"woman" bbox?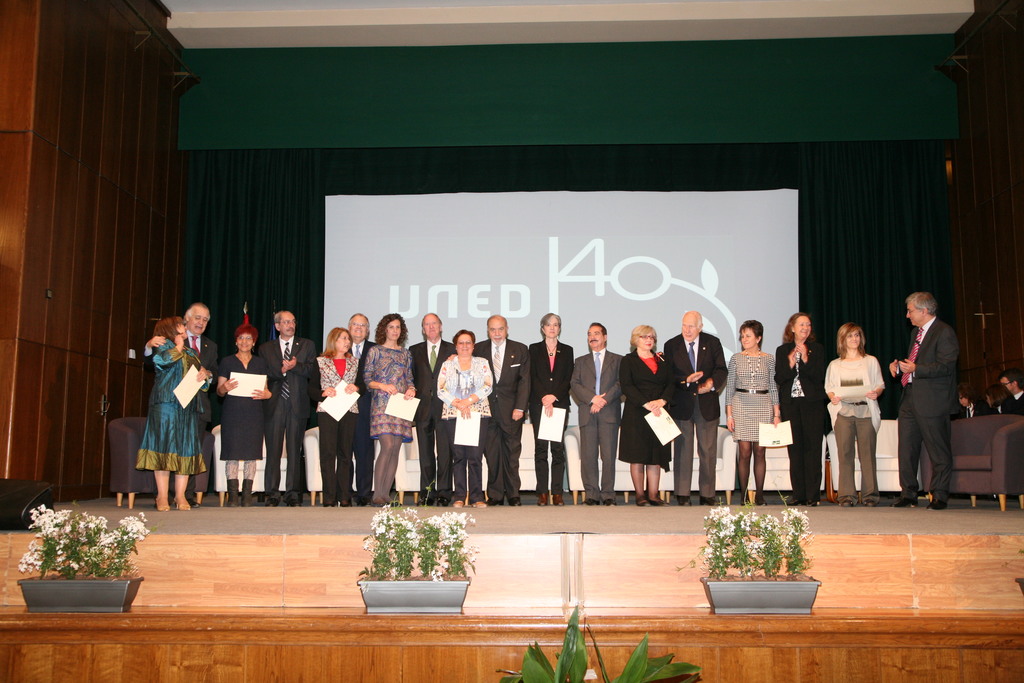
Rect(724, 319, 778, 507)
